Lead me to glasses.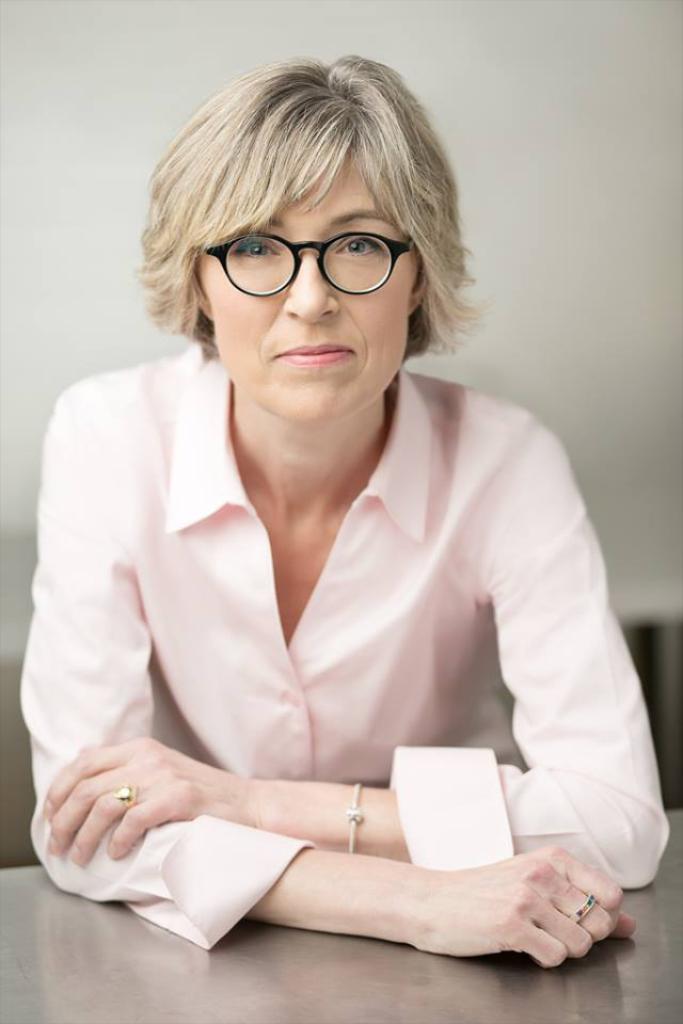
Lead to 178 212 426 293.
